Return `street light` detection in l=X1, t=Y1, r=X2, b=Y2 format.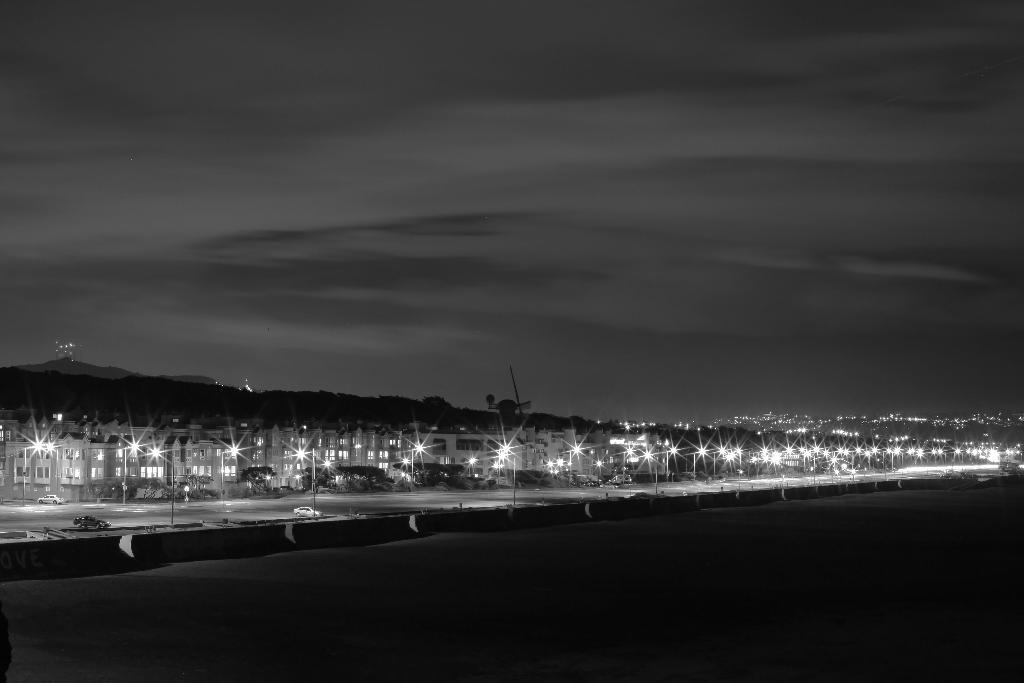
l=663, t=445, r=680, b=484.
